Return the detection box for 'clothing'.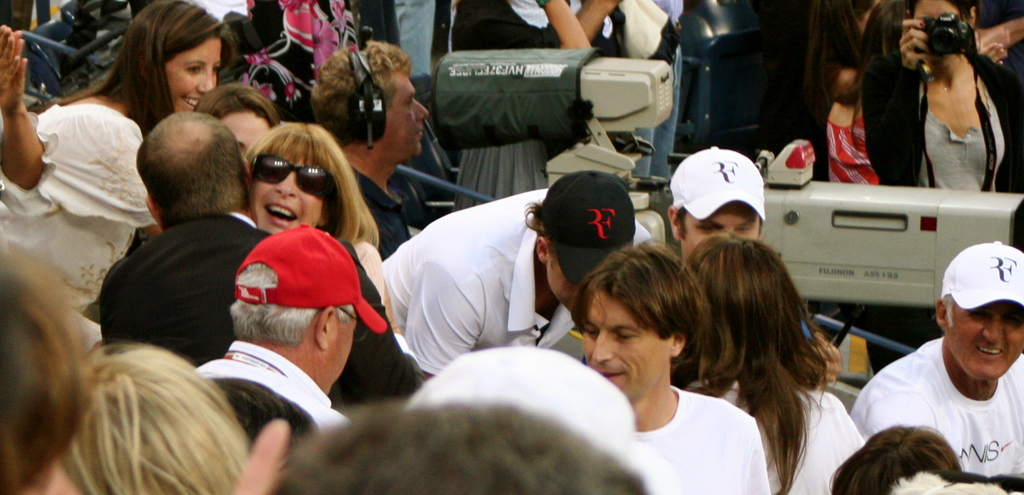
x1=385, y1=180, x2=669, y2=357.
